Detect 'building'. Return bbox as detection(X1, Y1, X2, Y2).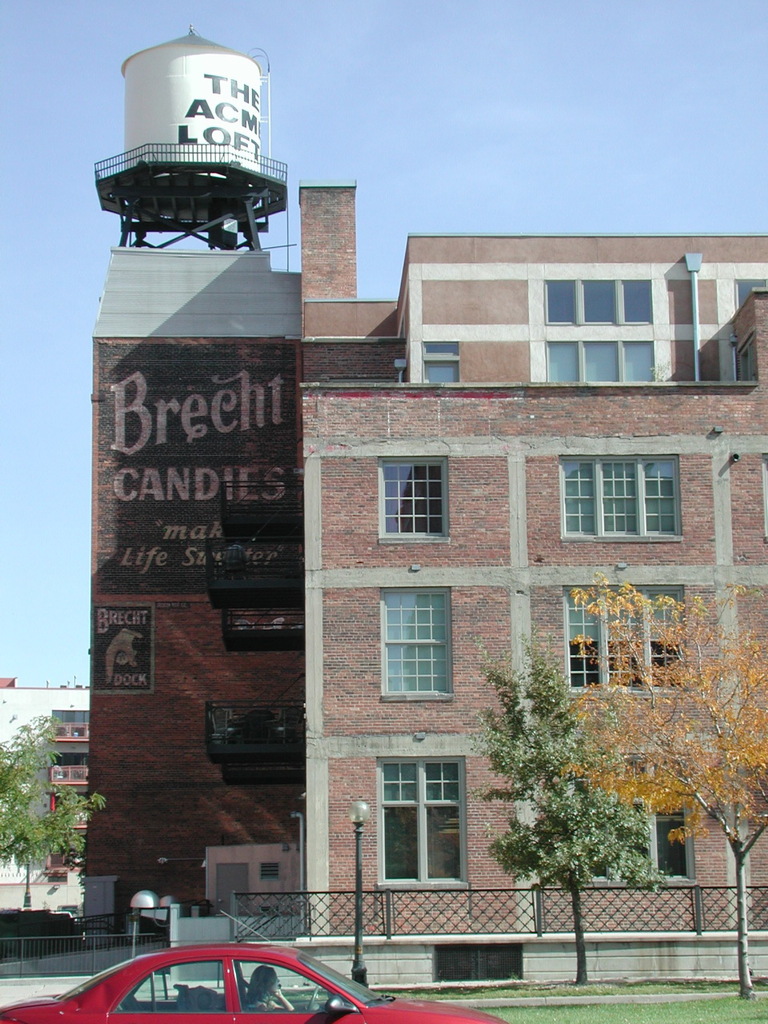
detection(297, 185, 767, 936).
